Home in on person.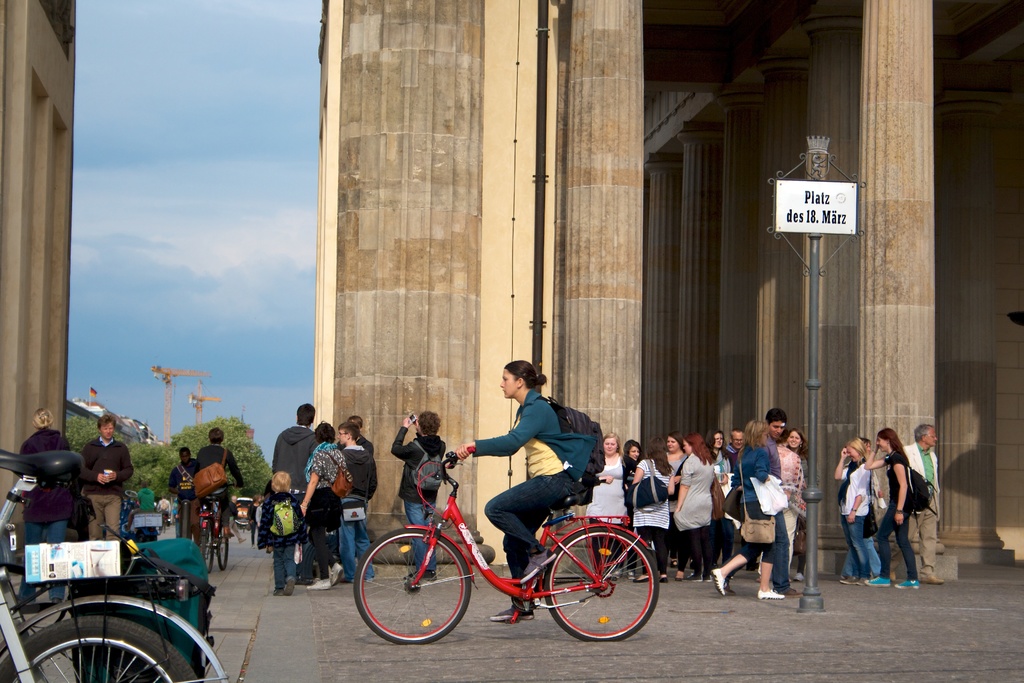
Homed in at 168,444,199,534.
